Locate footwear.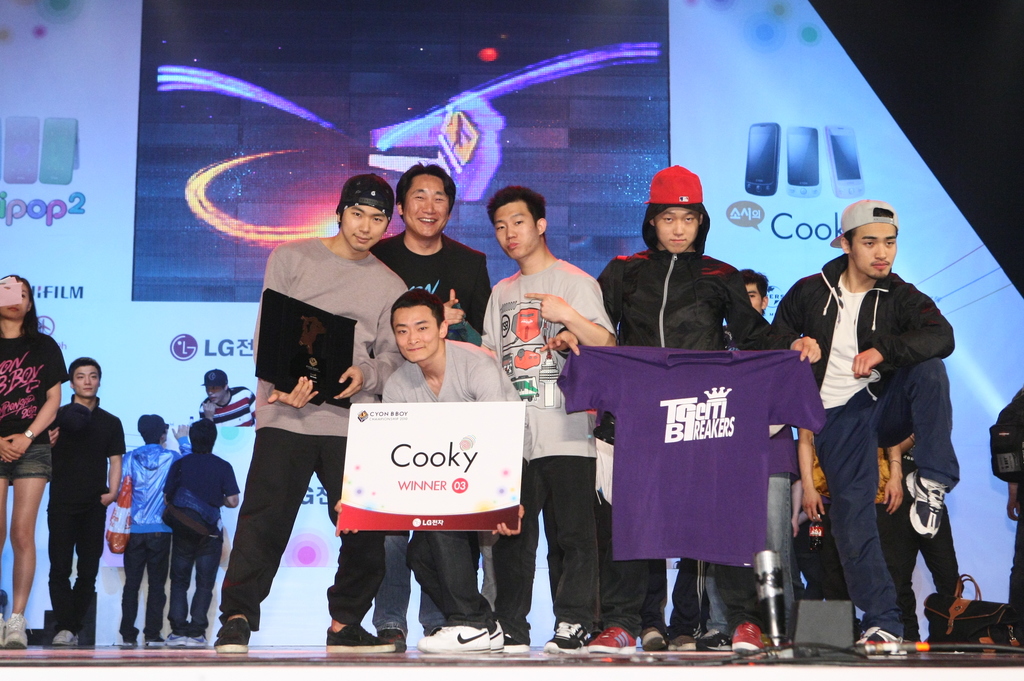
Bounding box: {"x1": 540, "y1": 621, "x2": 595, "y2": 652}.
